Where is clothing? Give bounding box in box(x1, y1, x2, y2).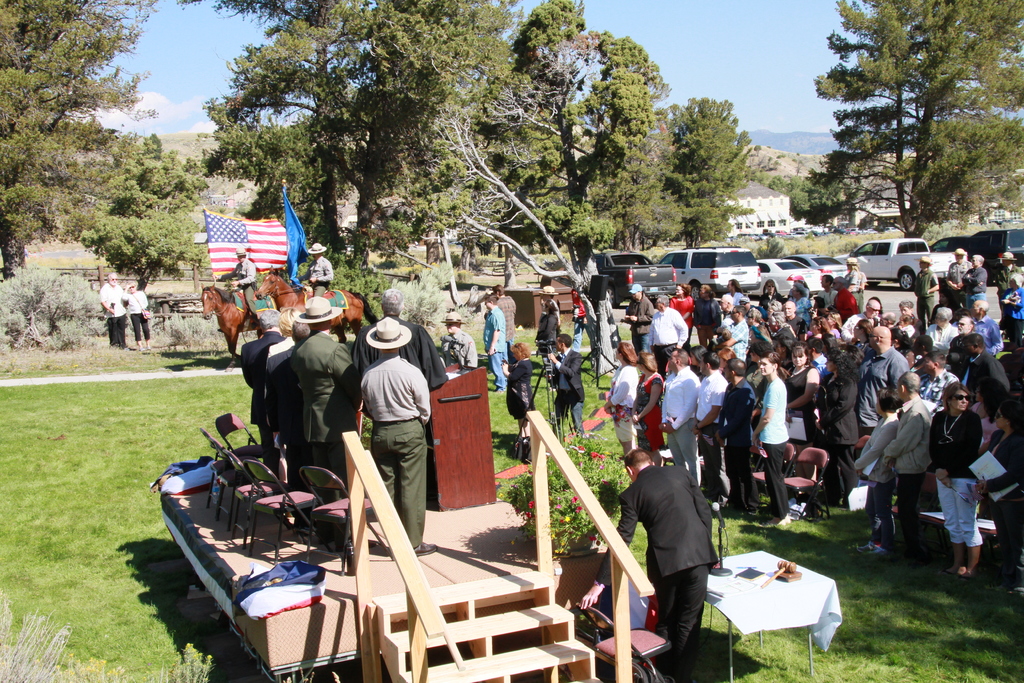
box(124, 286, 147, 345).
